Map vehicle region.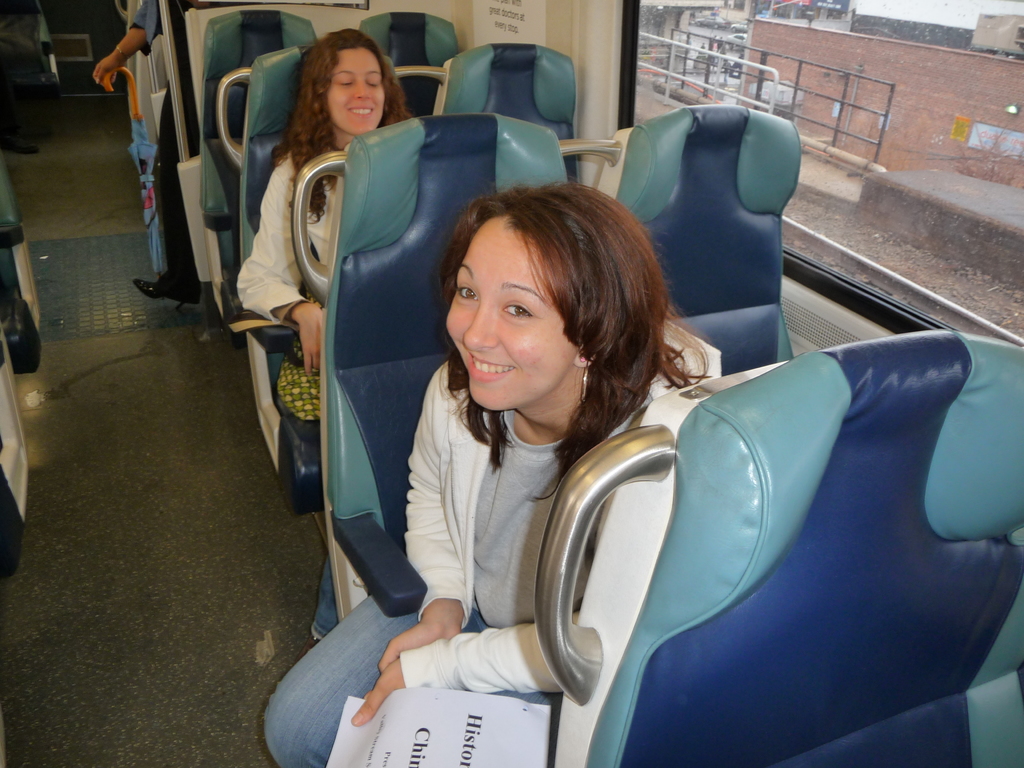
Mapped to 718 36 748 48.
